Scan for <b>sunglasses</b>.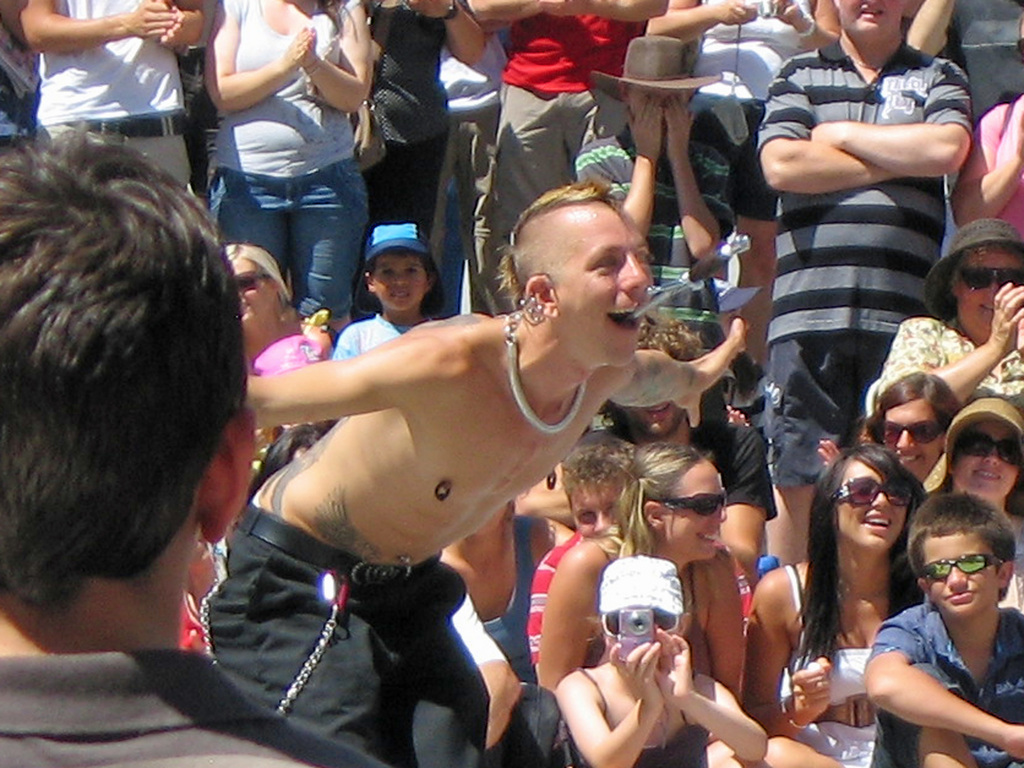
Scan result: x1=961, y1=266, x2=1022, y2=288.
